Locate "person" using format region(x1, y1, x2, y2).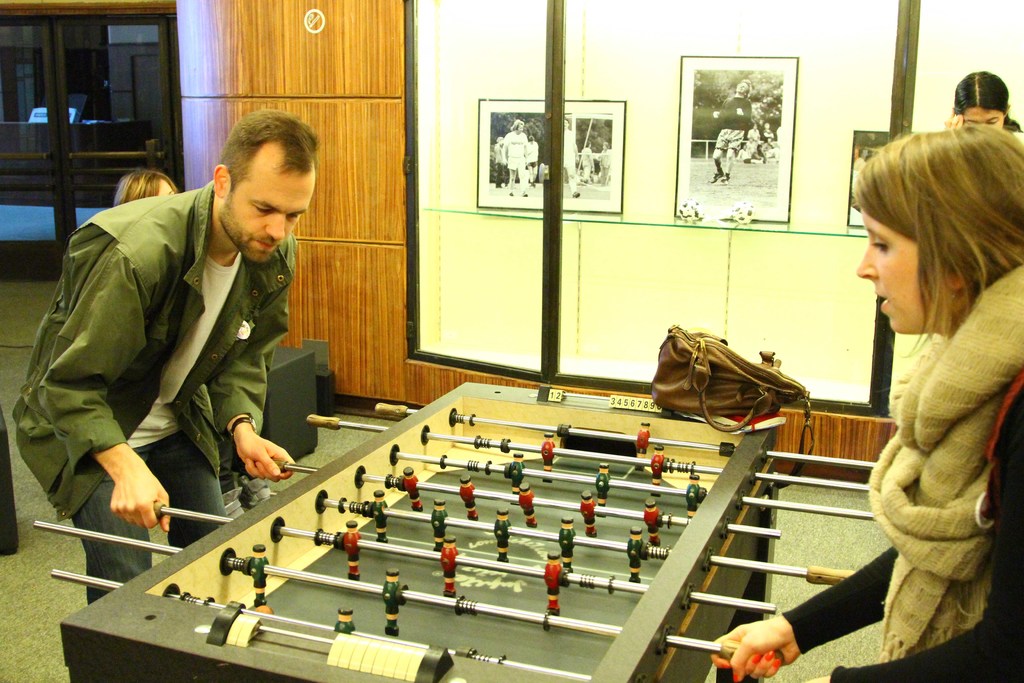
region(14, 113, 325, 609).
